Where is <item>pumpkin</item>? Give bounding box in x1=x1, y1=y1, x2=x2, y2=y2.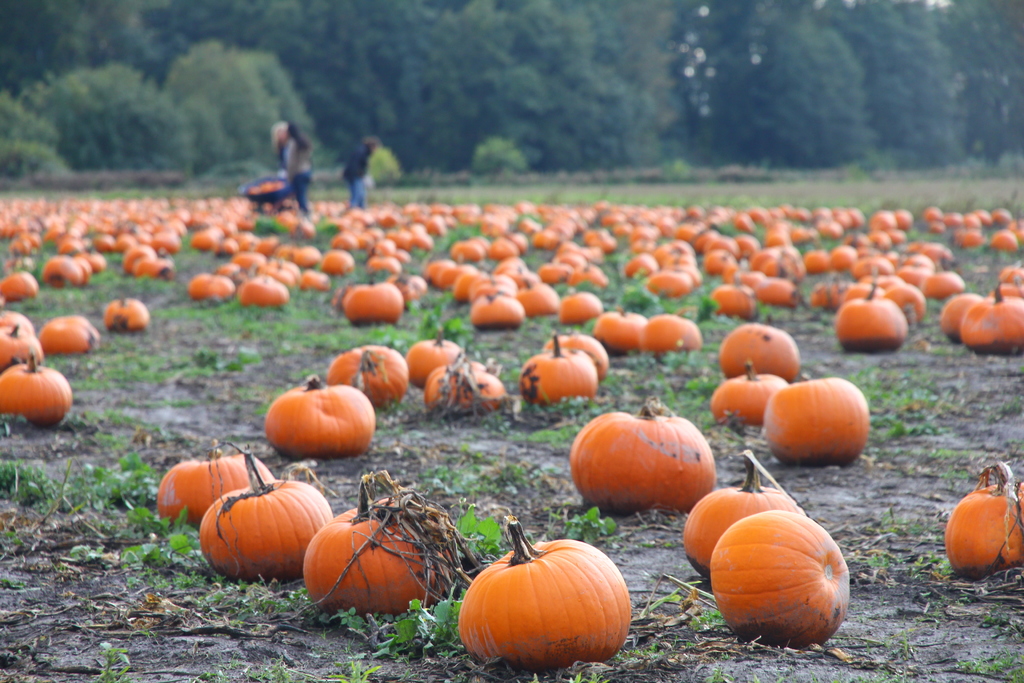
x1=102, y1=294, x2=150, y2=334.
